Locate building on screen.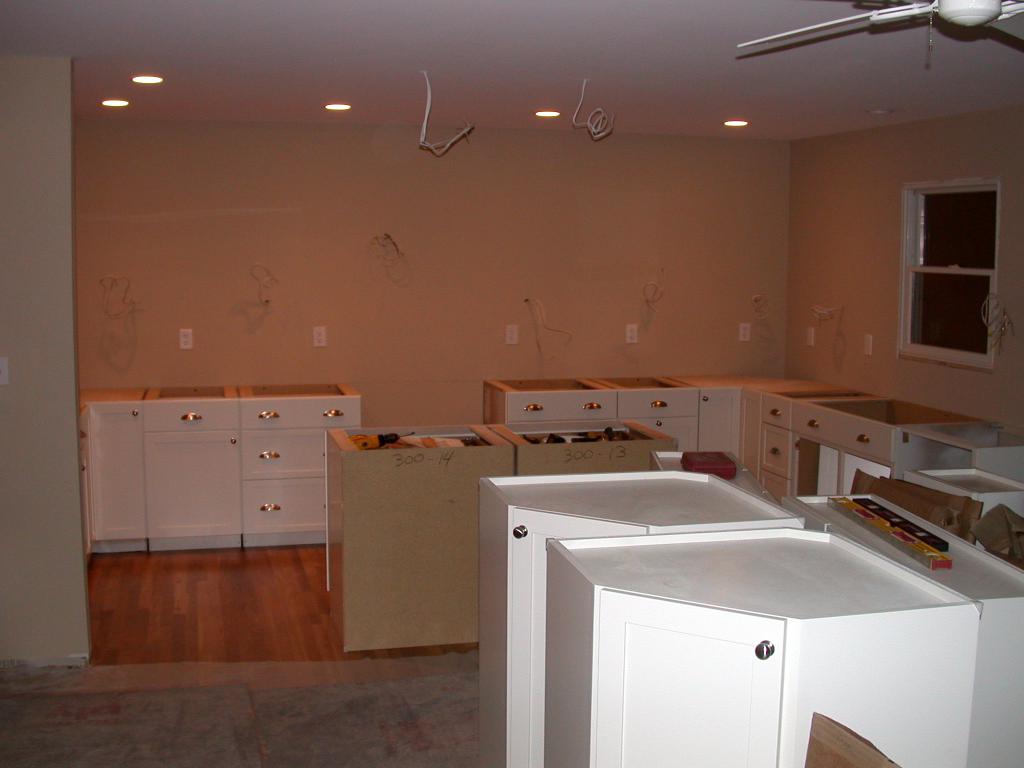
On screen at bbox(0, 0, 1022, 764).
